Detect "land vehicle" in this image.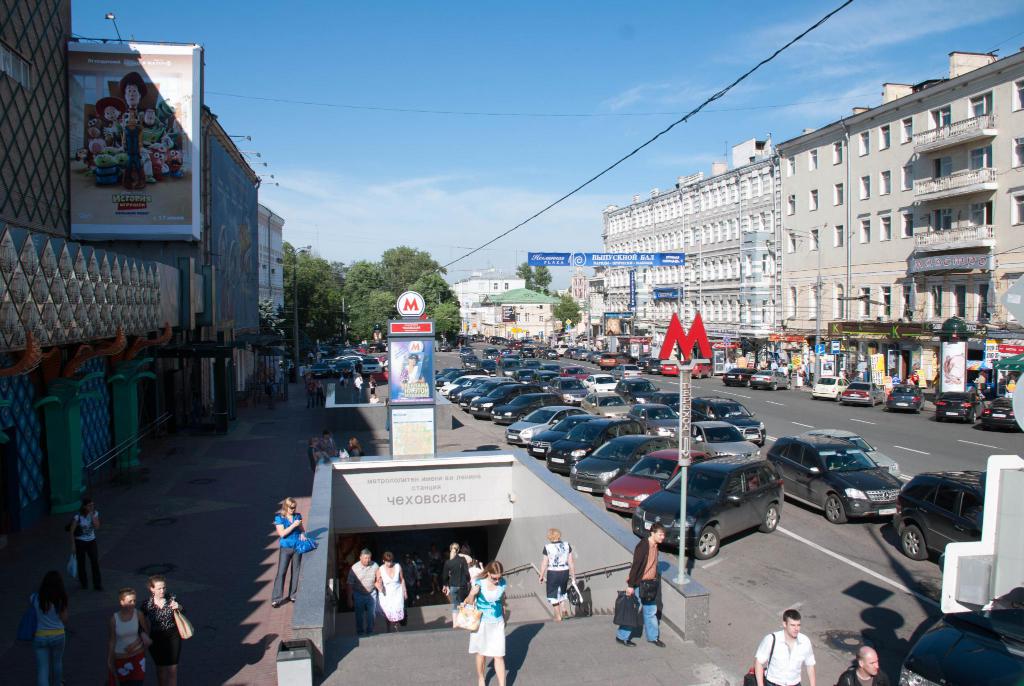
Detection: (left=526, top=414, right=597, bottom=459).
